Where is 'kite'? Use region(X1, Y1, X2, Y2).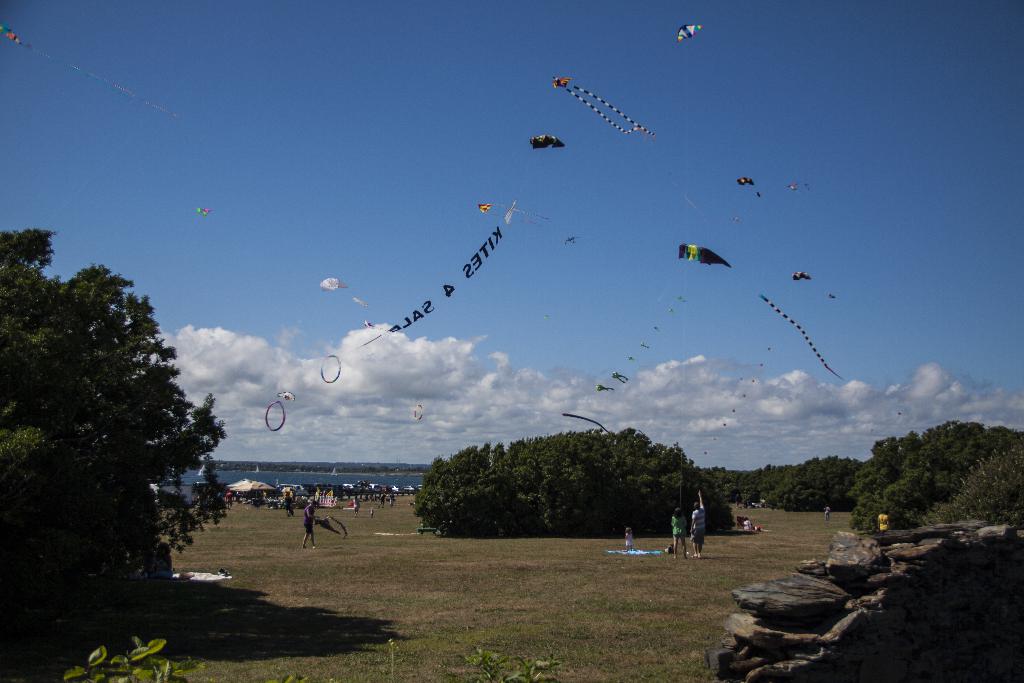
region(737, 174, 763, 201).
